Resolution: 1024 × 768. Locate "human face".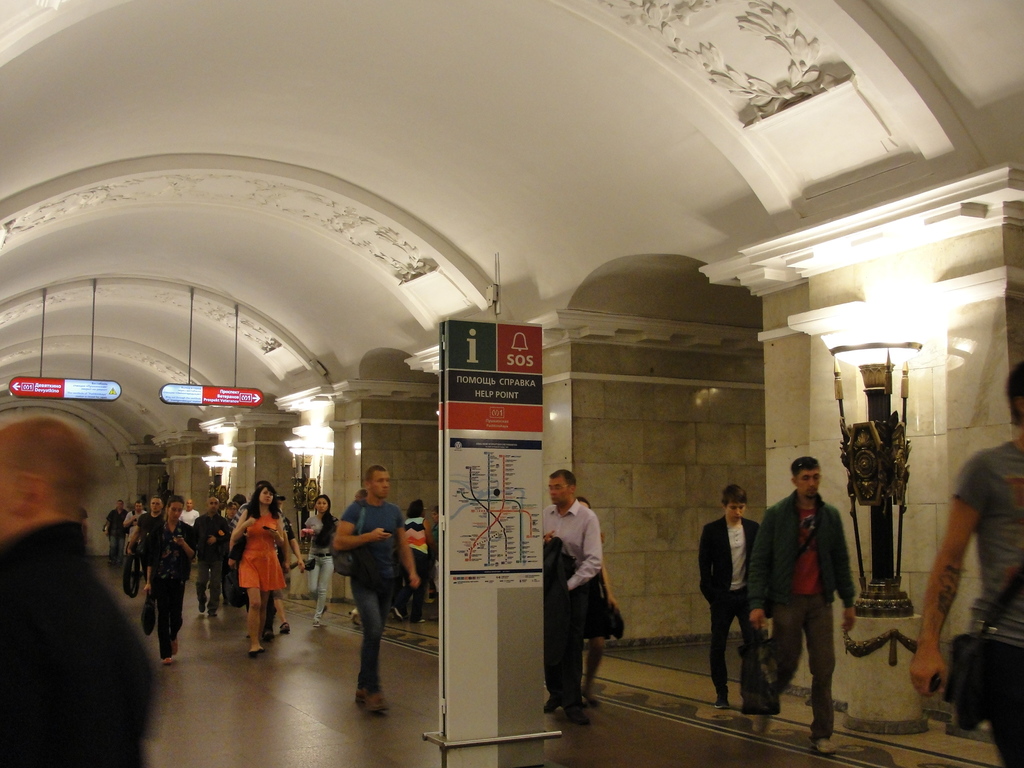
select_region(371, 470, 390, 497).
